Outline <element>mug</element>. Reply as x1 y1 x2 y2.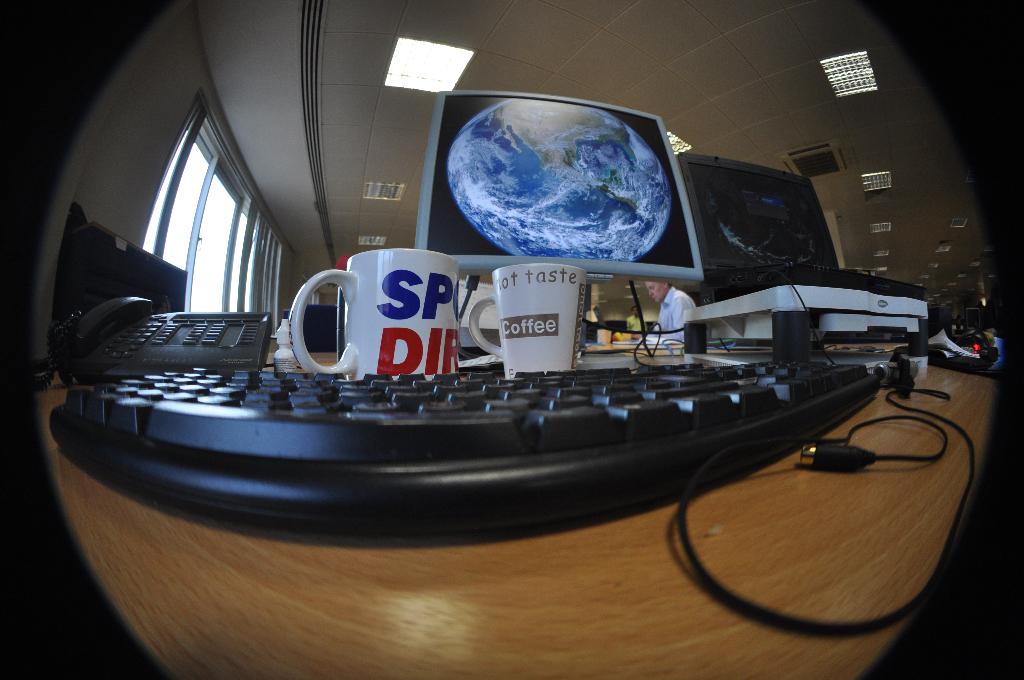
471 266 589 380.
